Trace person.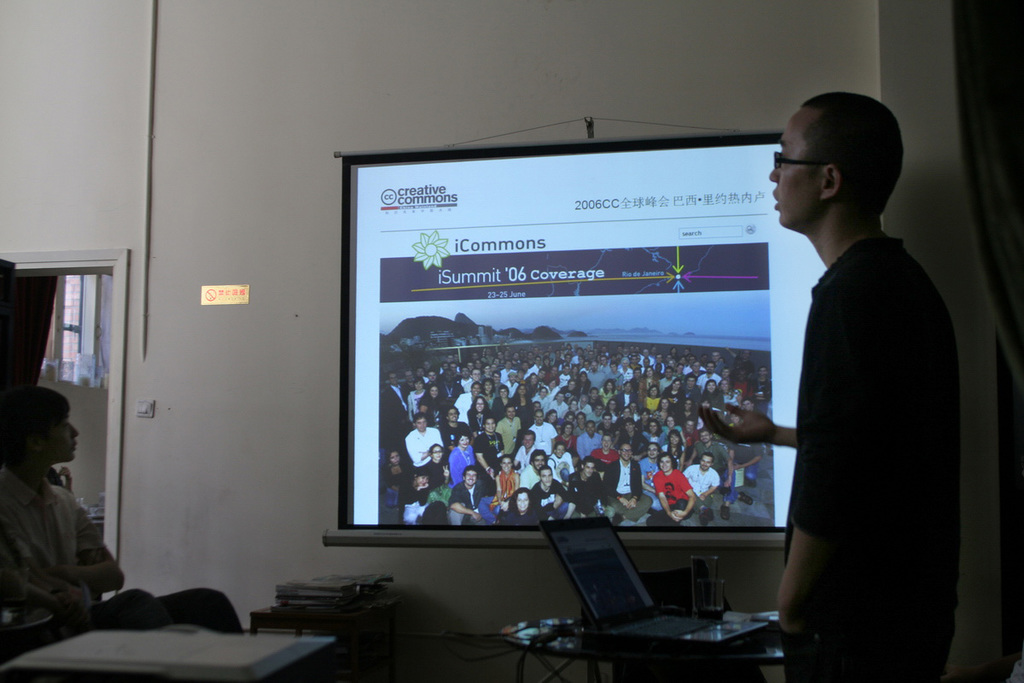
Traced to locate(0, 390, 248, 628).
